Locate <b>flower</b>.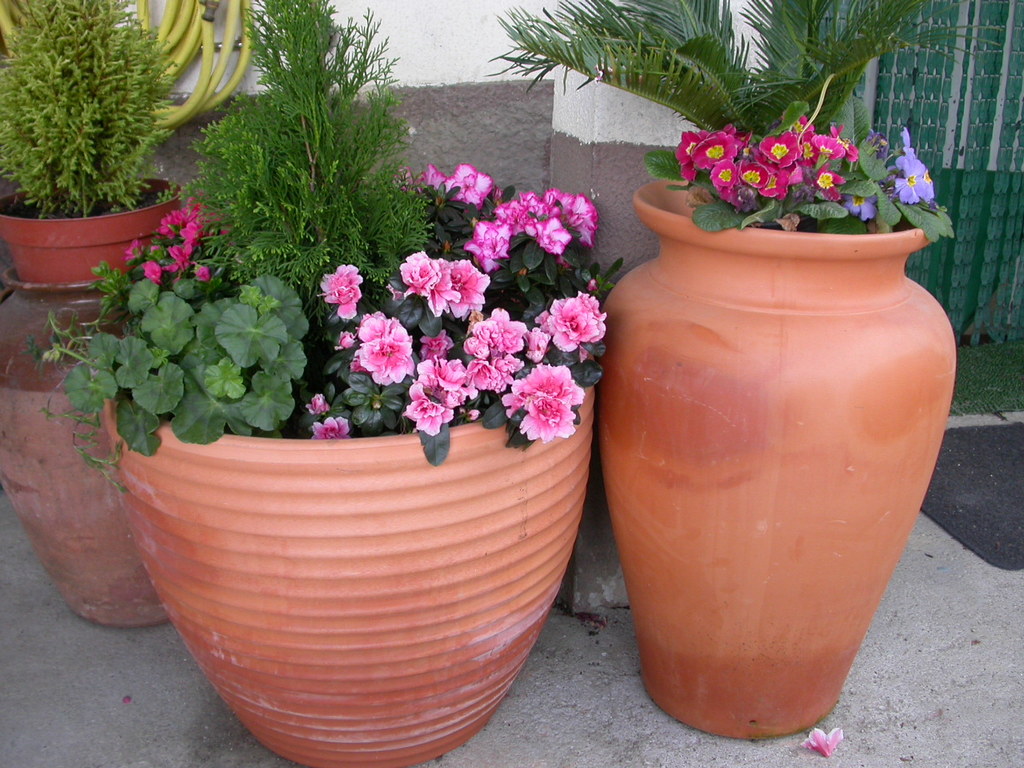
Bounding box: [x1=311, y1=414, x2=349, y2=439].
